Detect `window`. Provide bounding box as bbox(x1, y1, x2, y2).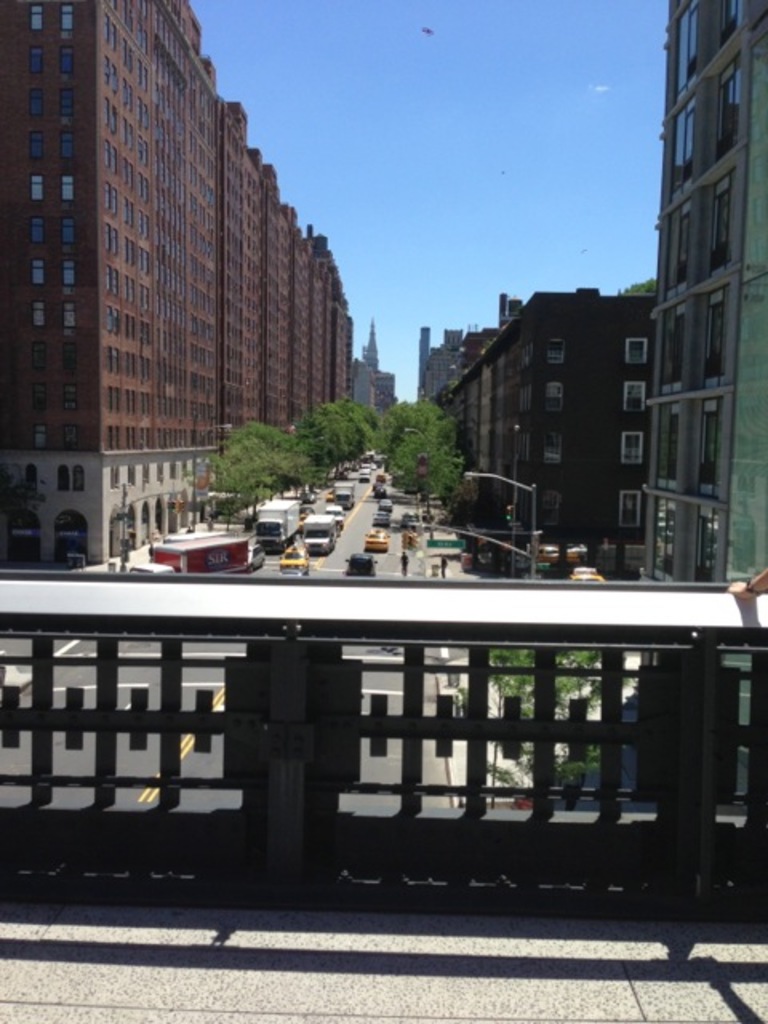
bbox(34, 422, 45, 456).
